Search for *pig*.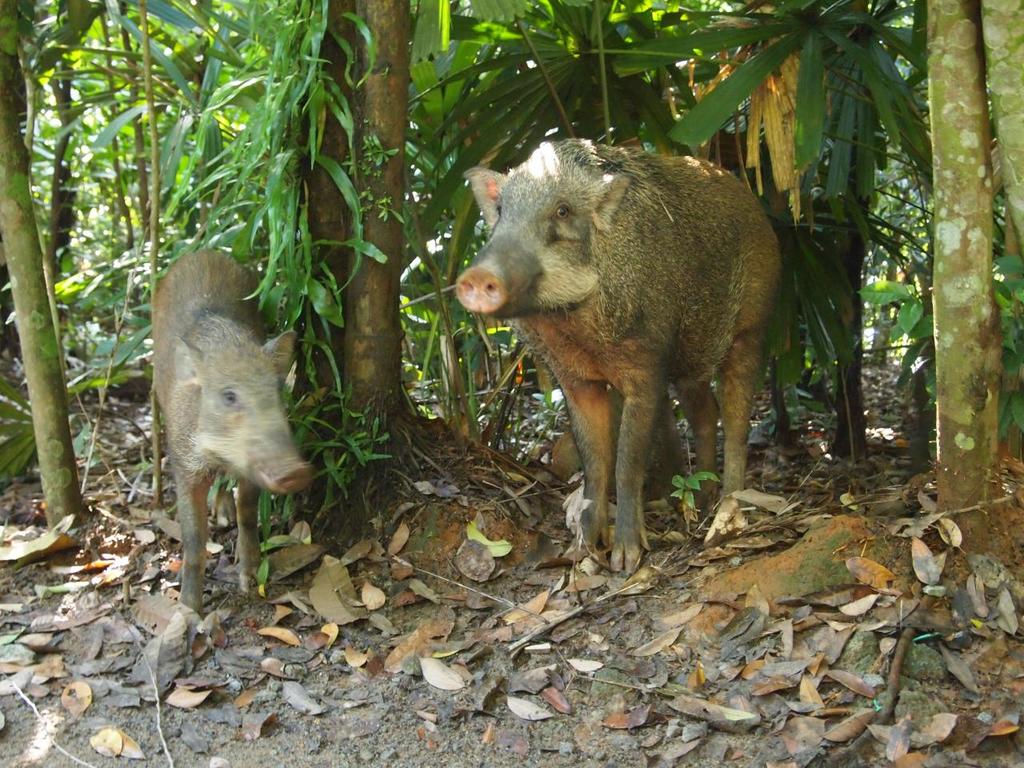
Found at box=[147, 249, 301, 621].
